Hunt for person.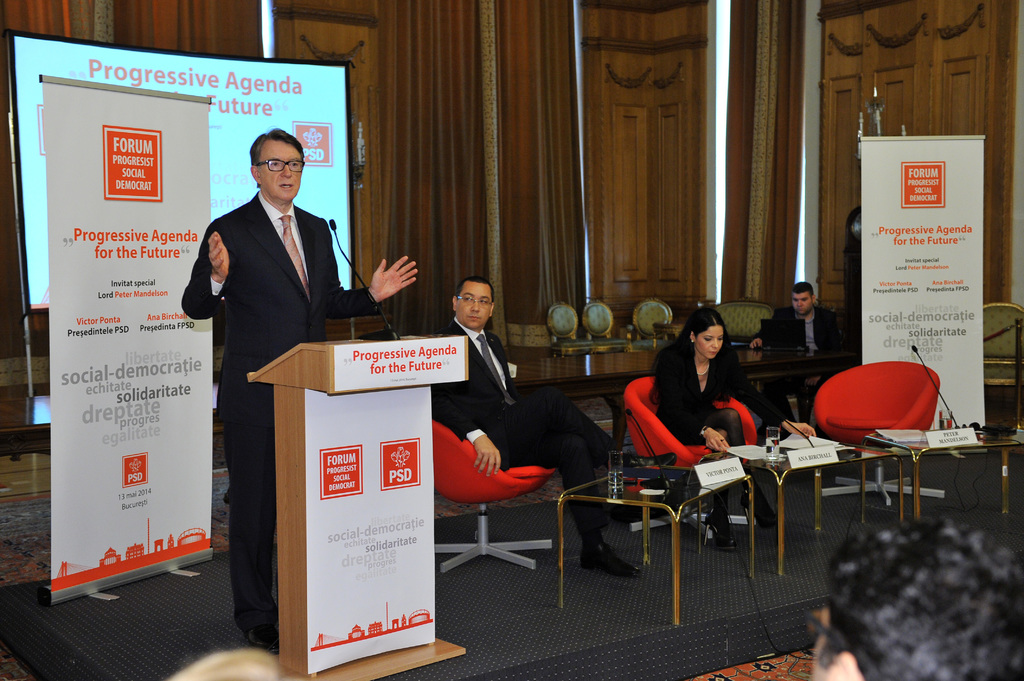
Hunted down at [x1=432, y1=280, x2=676, y2=581].
